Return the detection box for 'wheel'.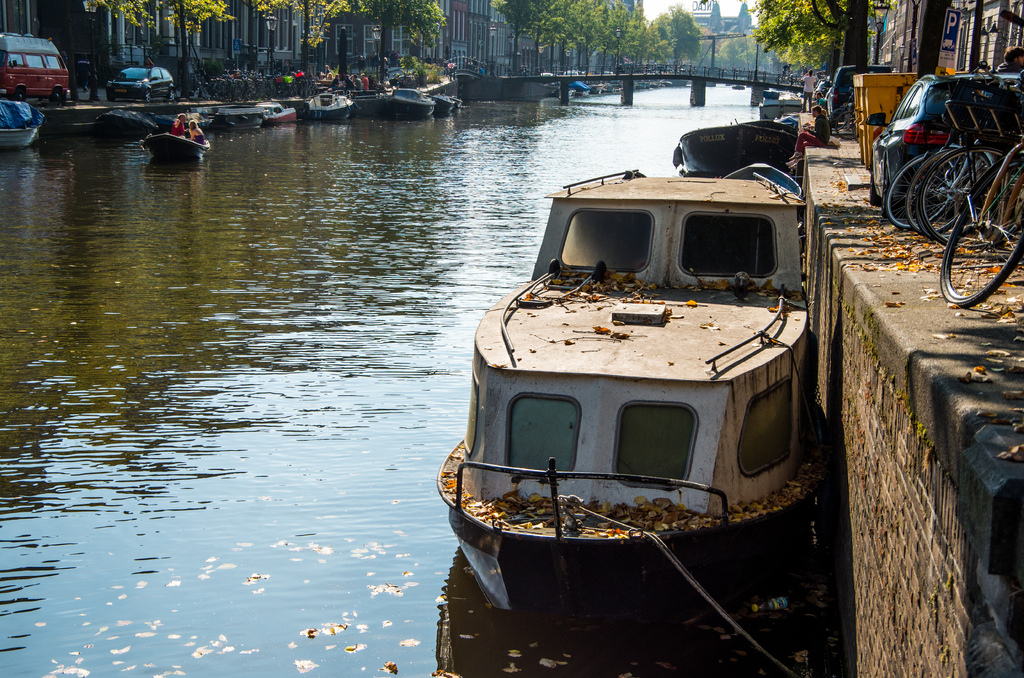
x1=53 y1=89 x2=63 y2=105.
